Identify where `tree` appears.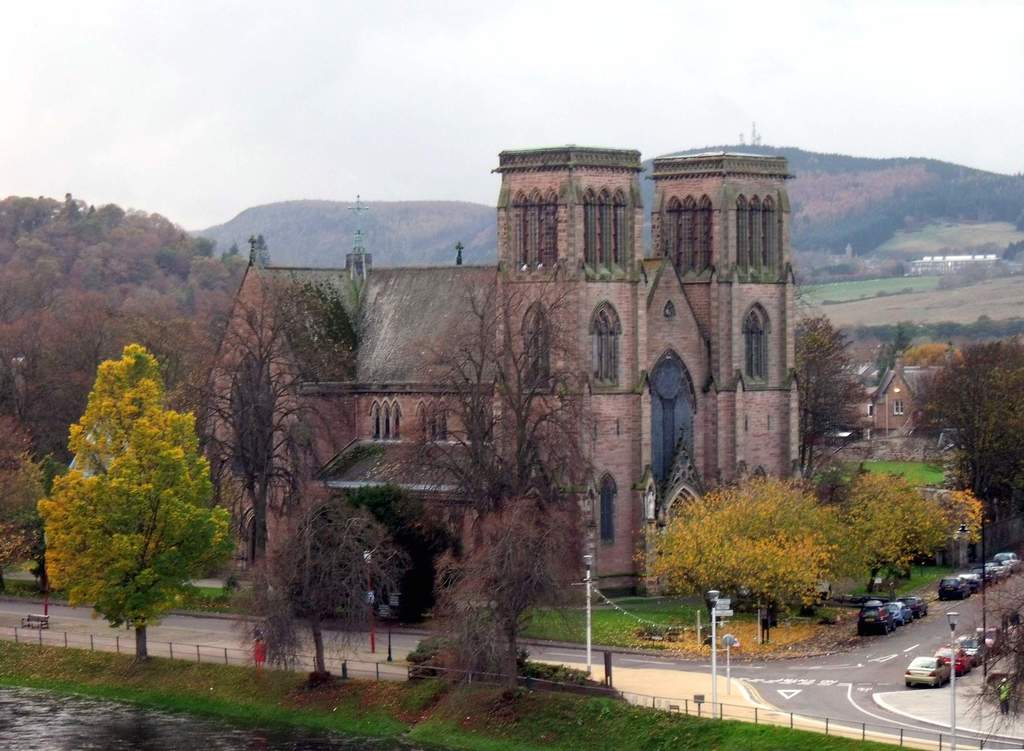
Appears at 394/269/609/682.
